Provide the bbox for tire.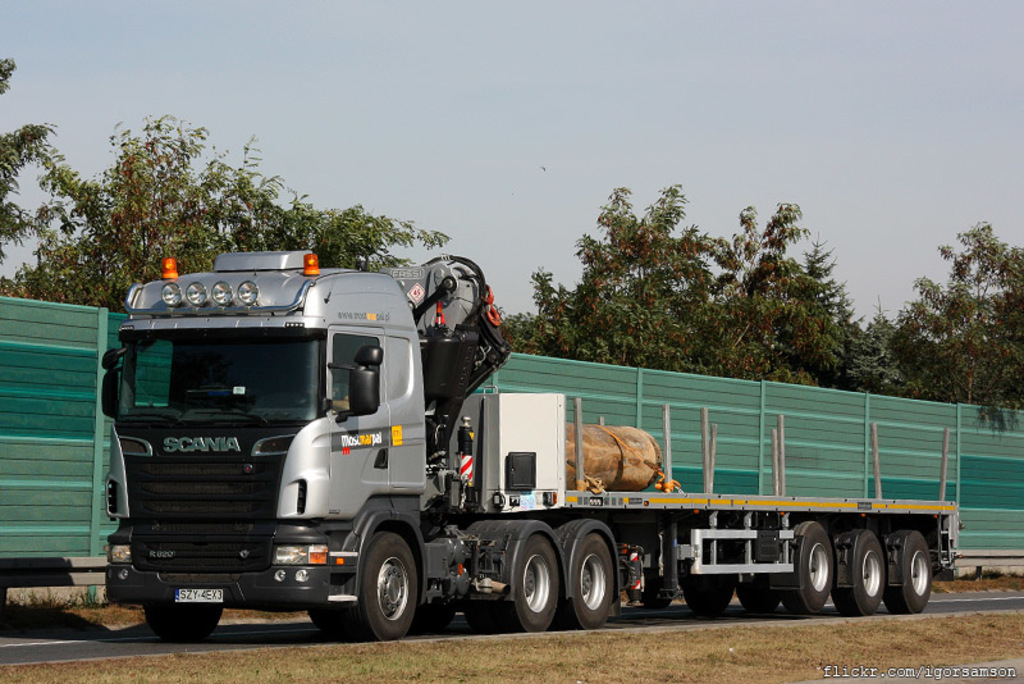
<box>640,569,673,608</box>.
